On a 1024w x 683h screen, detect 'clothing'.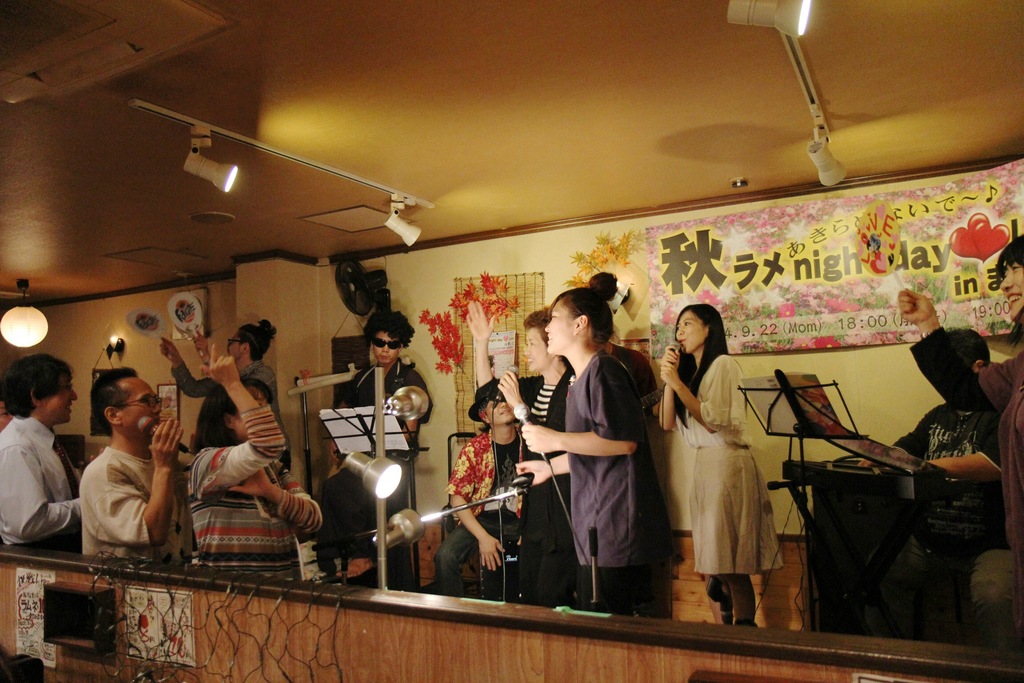
pyautogui.locateOnScreen(188, 397, 325, 561).
